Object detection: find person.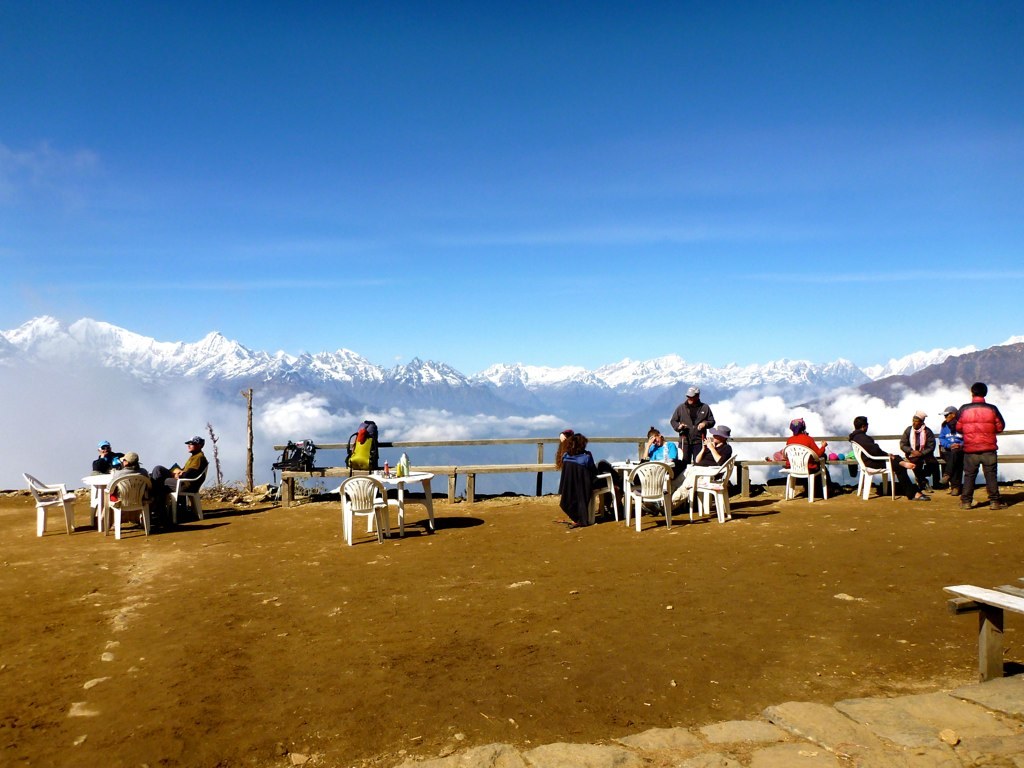
<region>92, 437, 119, 472</region>.
